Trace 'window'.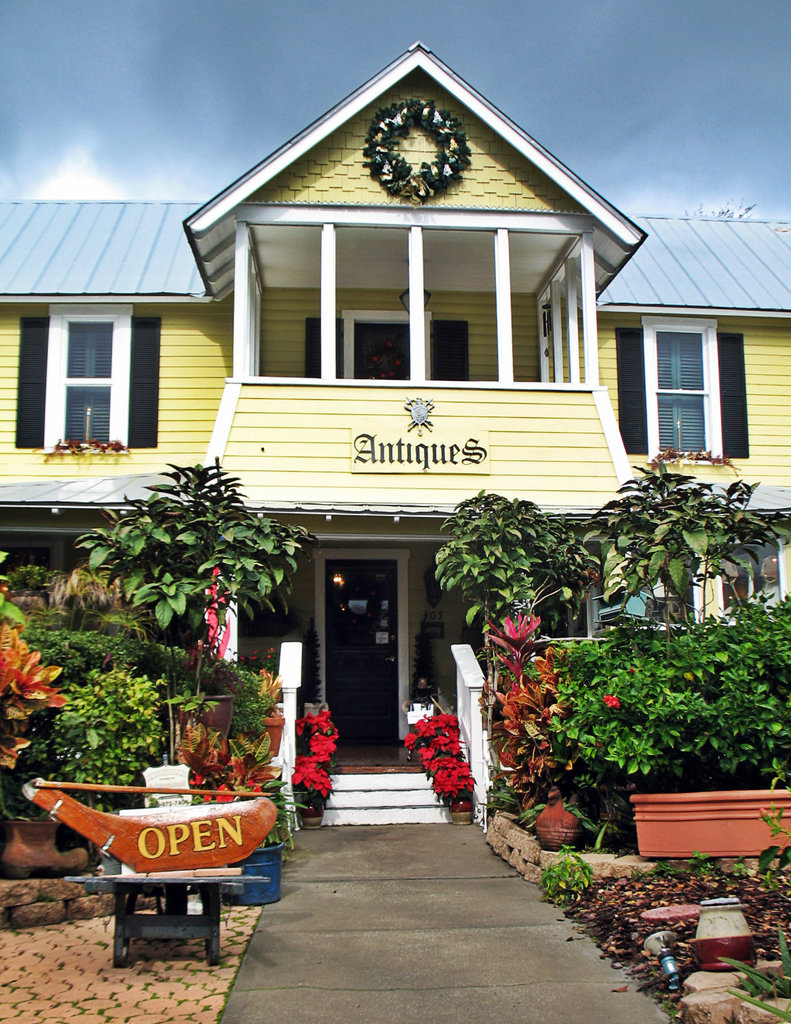
Traced to 45:305:140:445.
